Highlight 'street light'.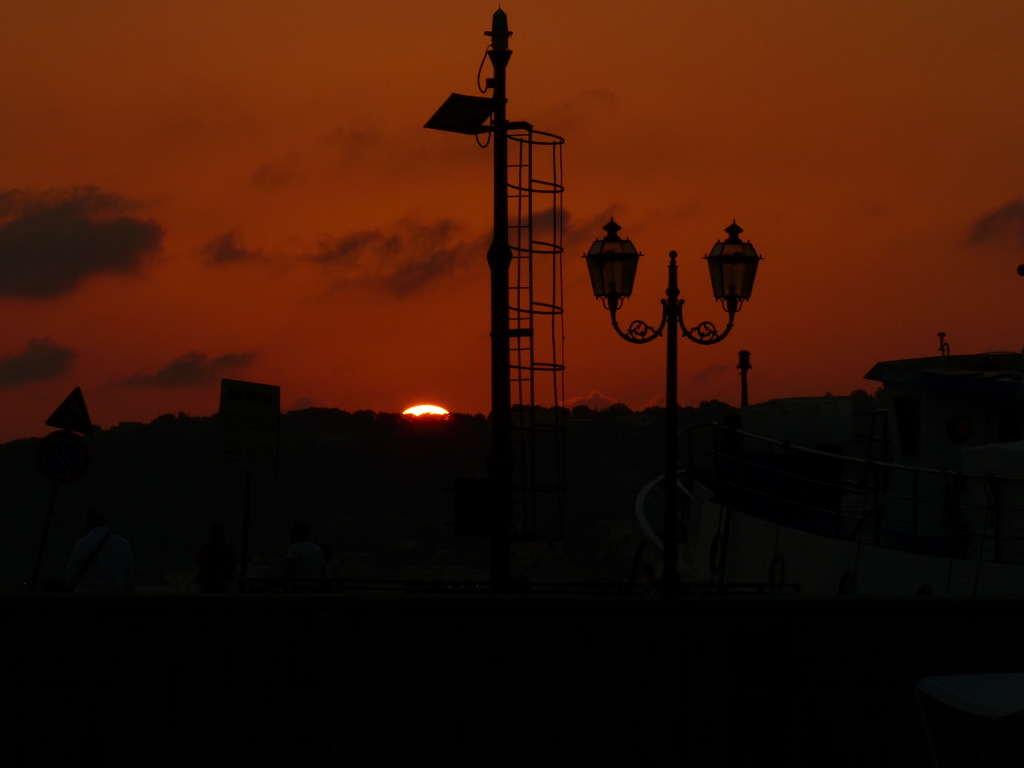
Highlighted region: 576/212/767/484.
